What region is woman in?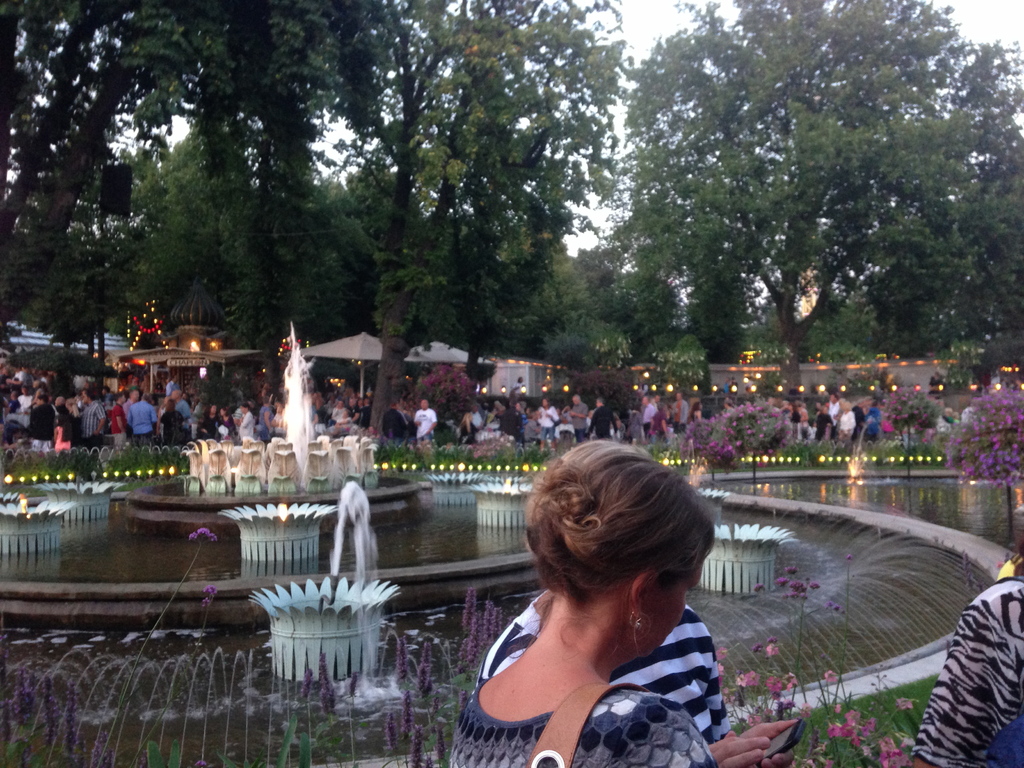
select_region(451, 438, 717, 767).
